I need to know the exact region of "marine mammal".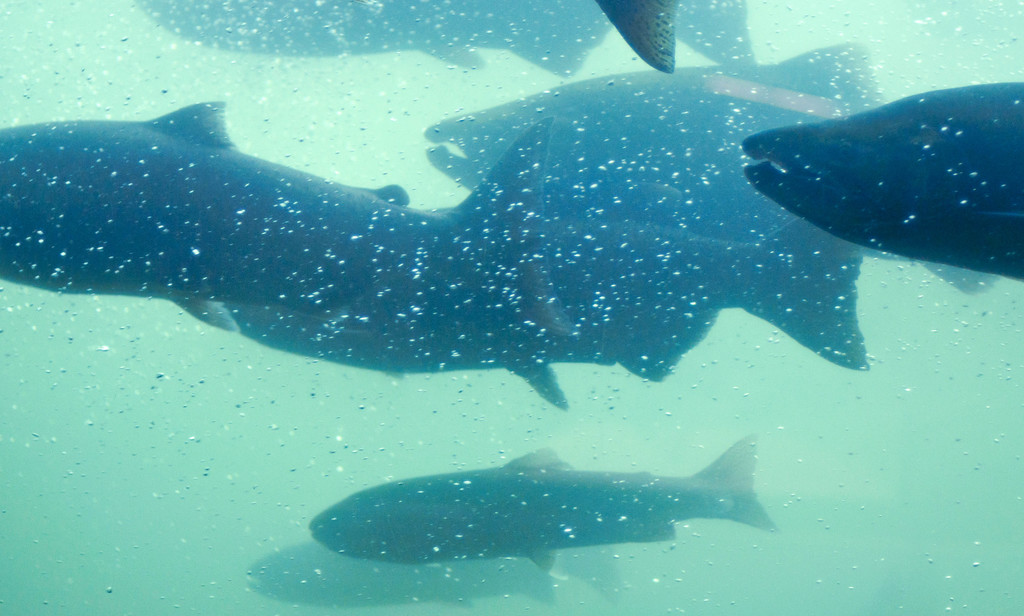
Region: box=[245, 536, 624, 601].
